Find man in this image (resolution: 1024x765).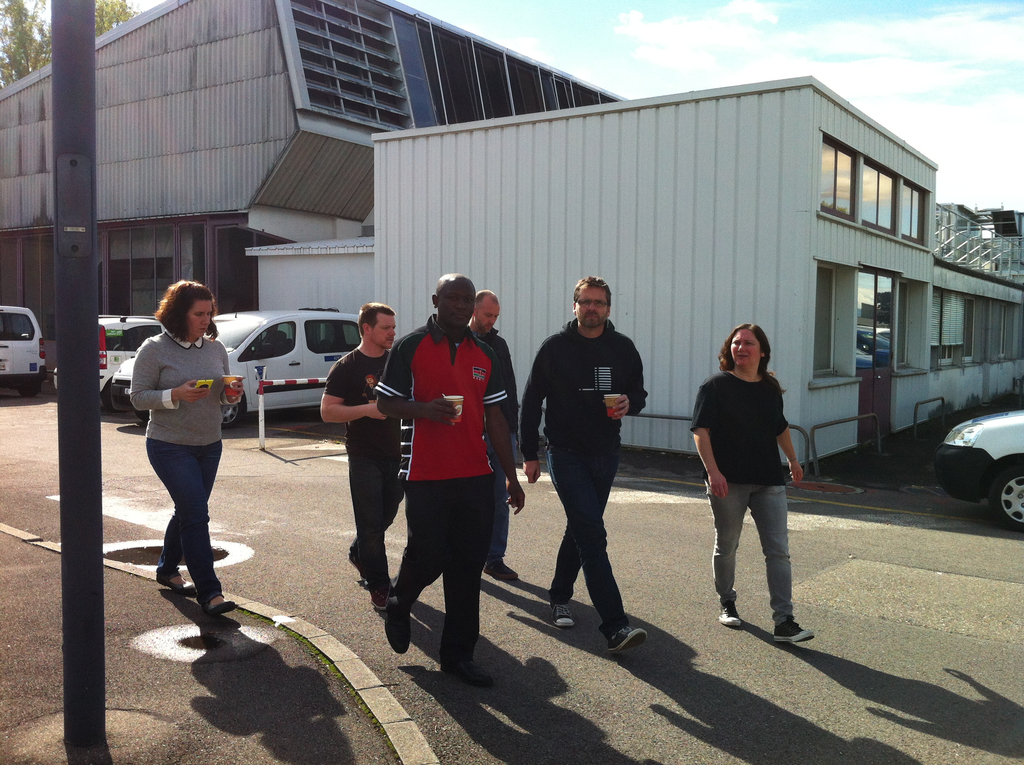
rect(319, 301, 403, 611).
